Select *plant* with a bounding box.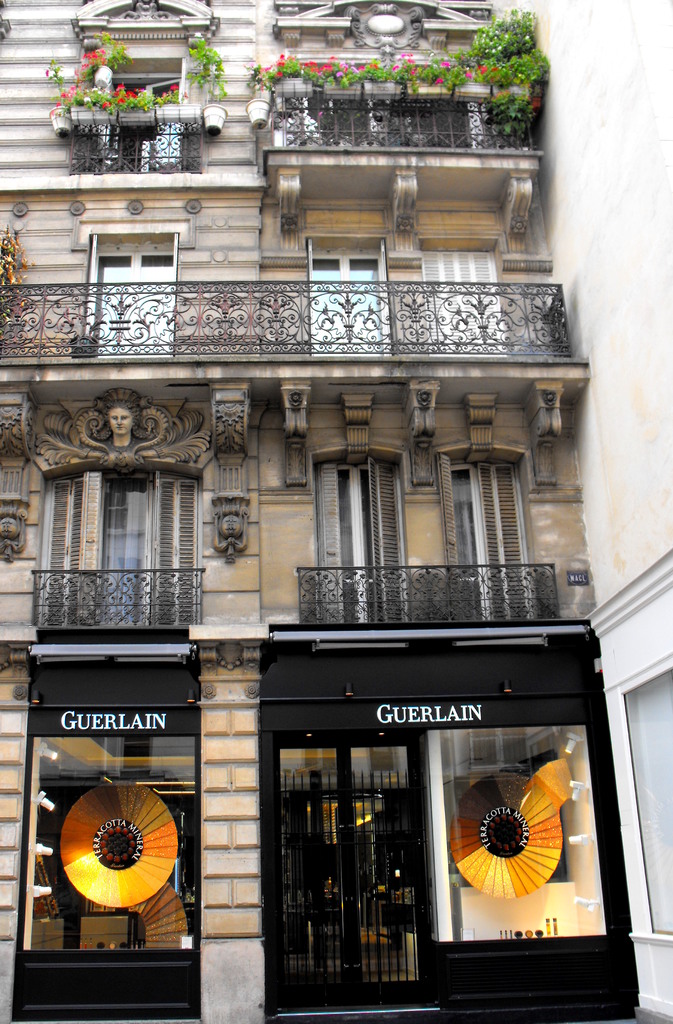
{"left": 135, "top": 77, "right": 182, "bottom": 105}.
